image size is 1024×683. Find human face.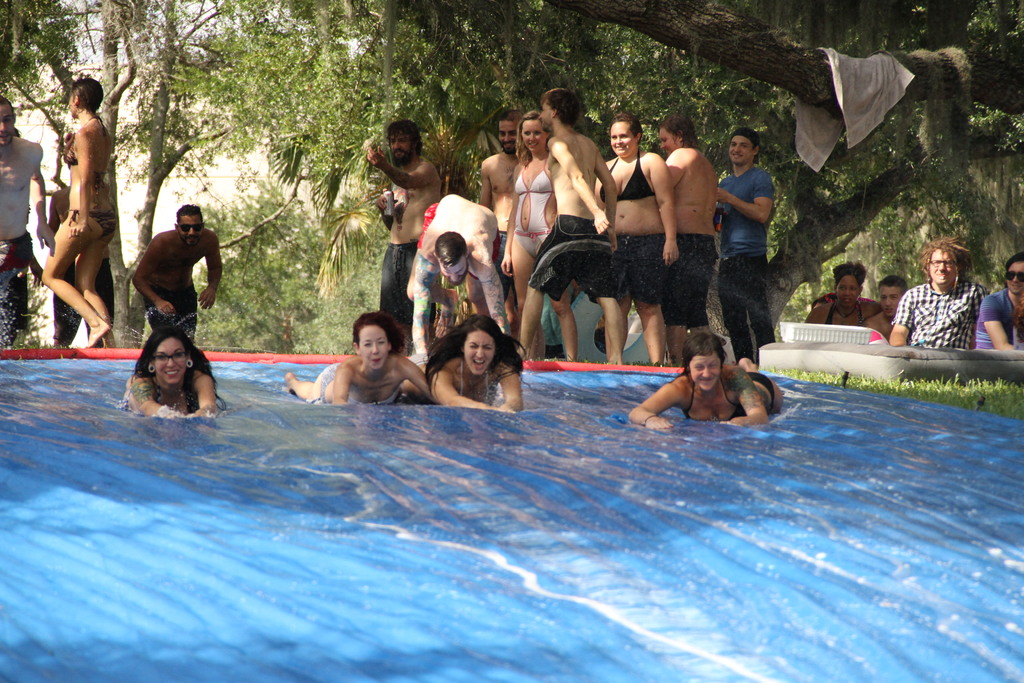
bbox=(359, 328, 389, 370).
